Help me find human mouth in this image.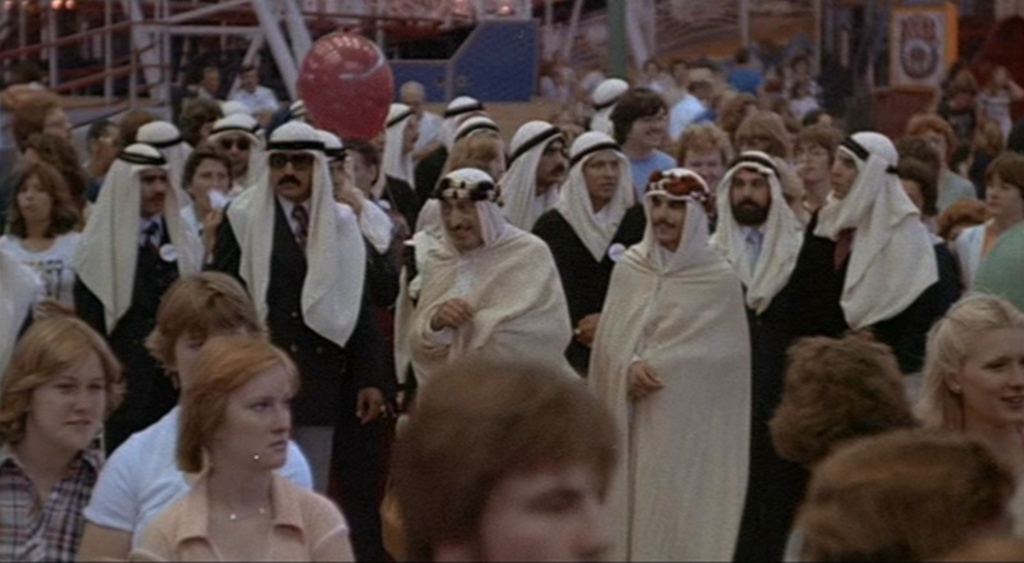
Found it: 279/183/293/186.
